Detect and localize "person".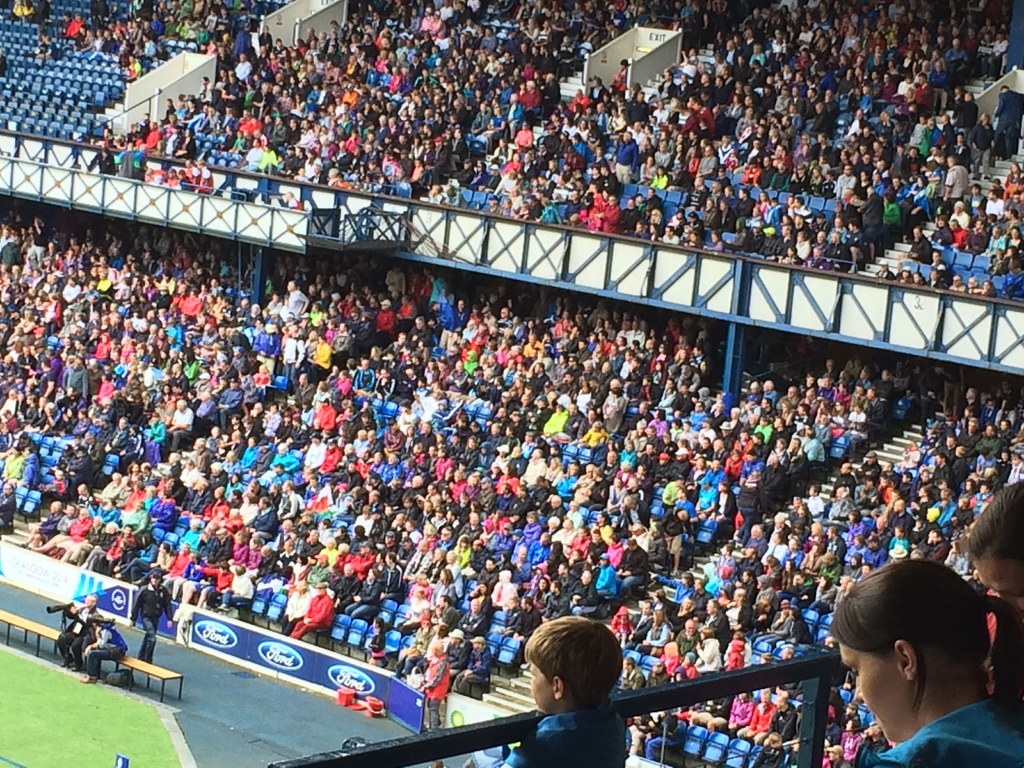
Localized at 59:0:288:77.
